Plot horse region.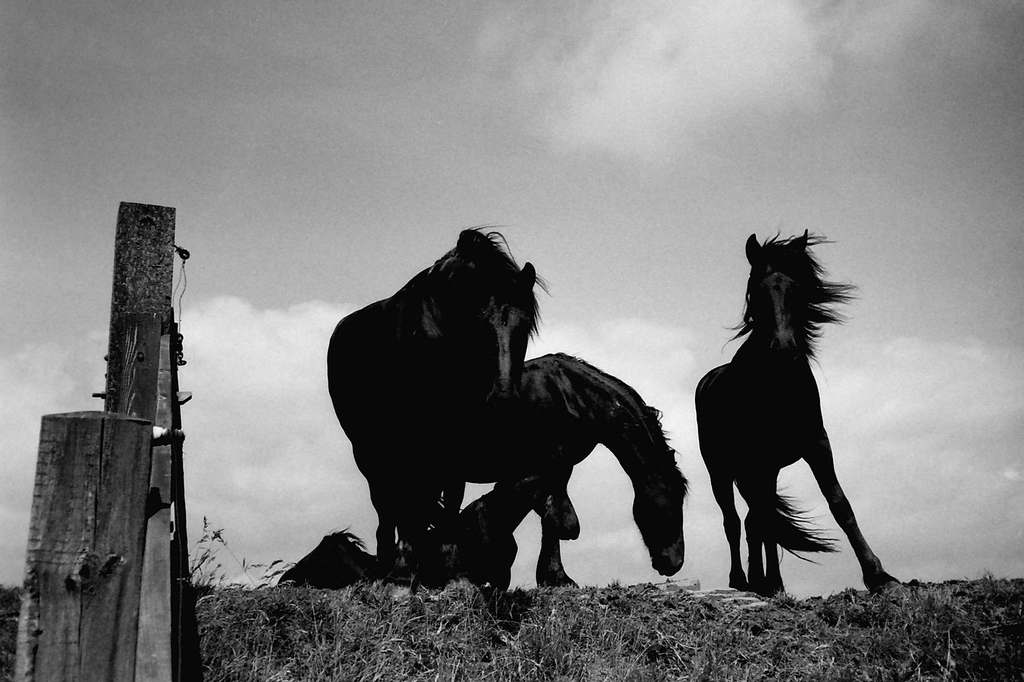
Plotted at 323, 220, 551, 584.
